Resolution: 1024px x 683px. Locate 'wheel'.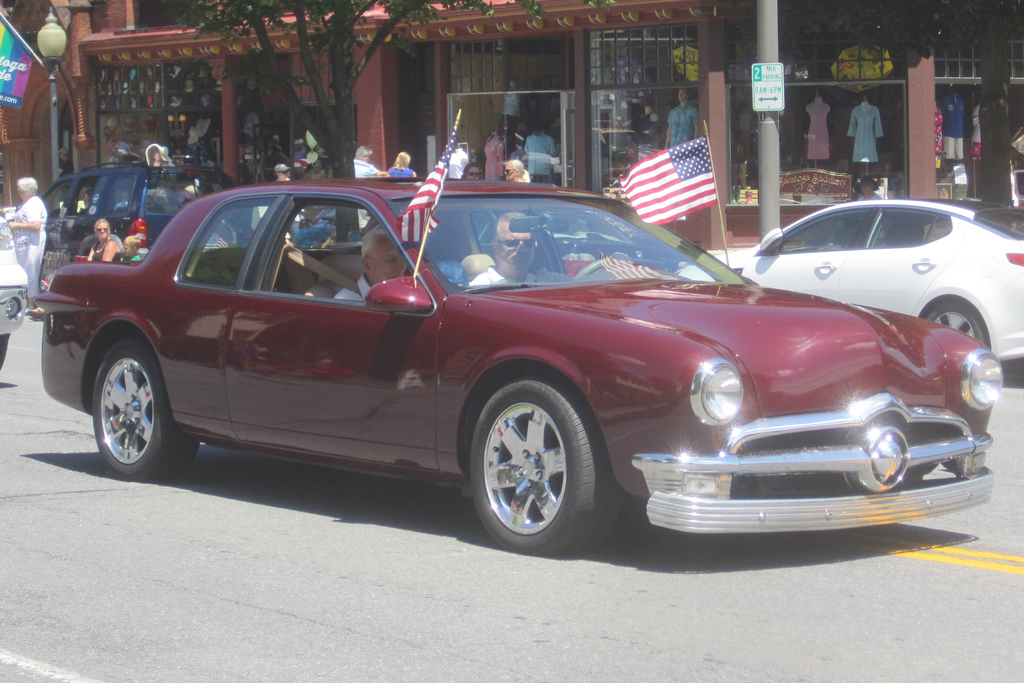
<bbox>92, 340, 205, 477</bbox>.
